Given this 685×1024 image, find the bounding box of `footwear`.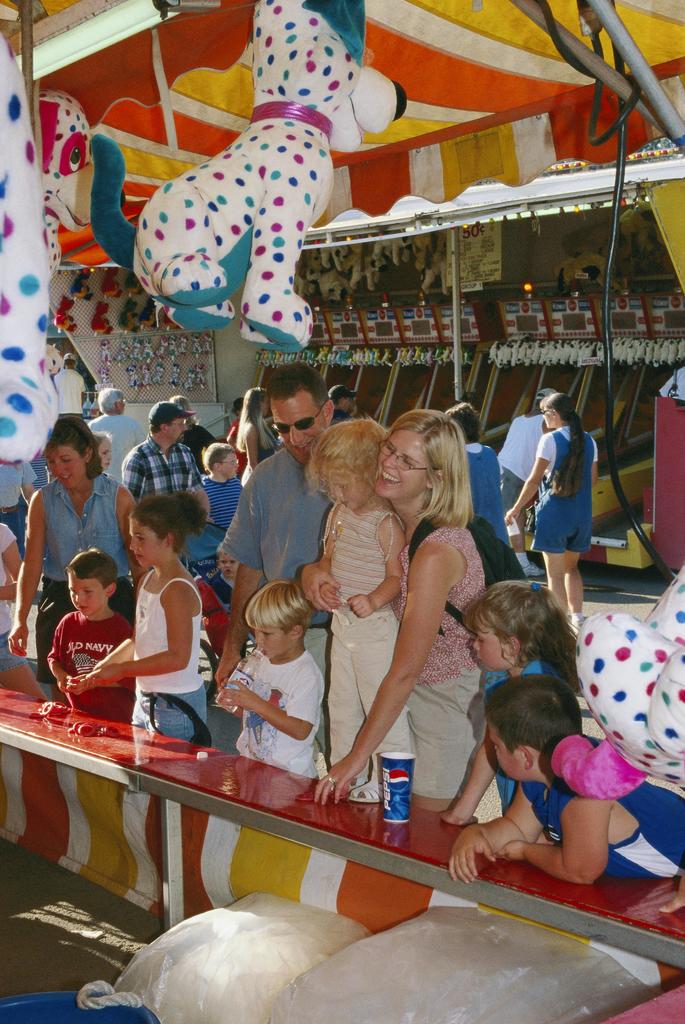
[left=349, top=777, right=383, bottom=803].
